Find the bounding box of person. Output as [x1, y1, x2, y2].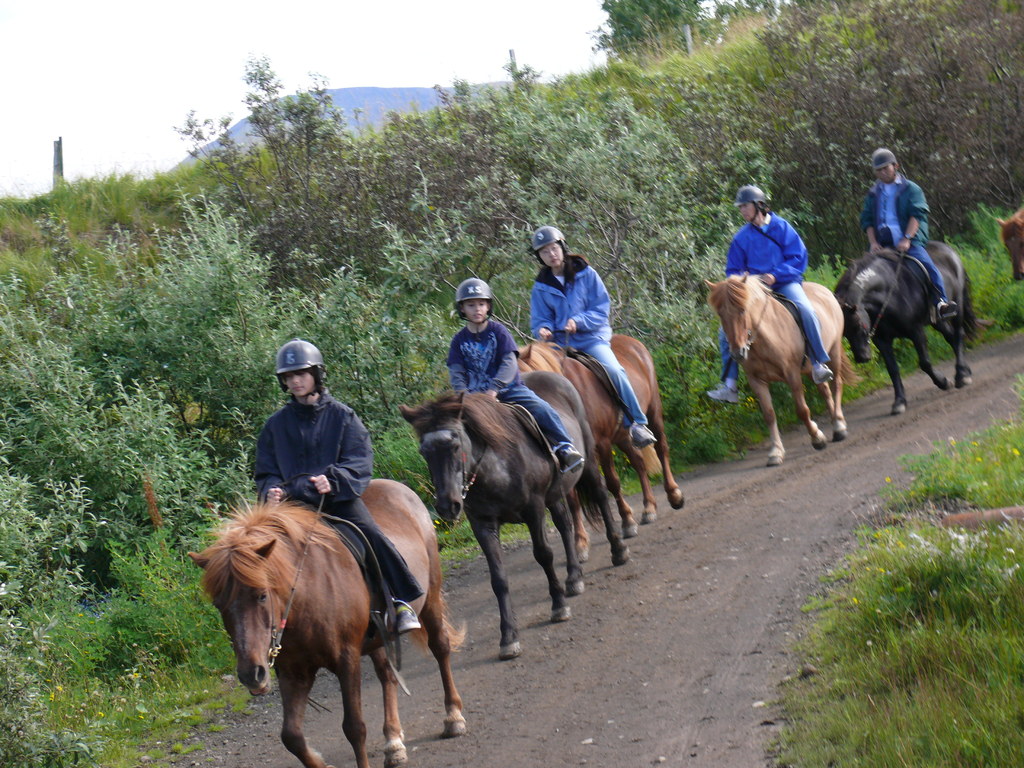
[250, 335, 424, 630].
